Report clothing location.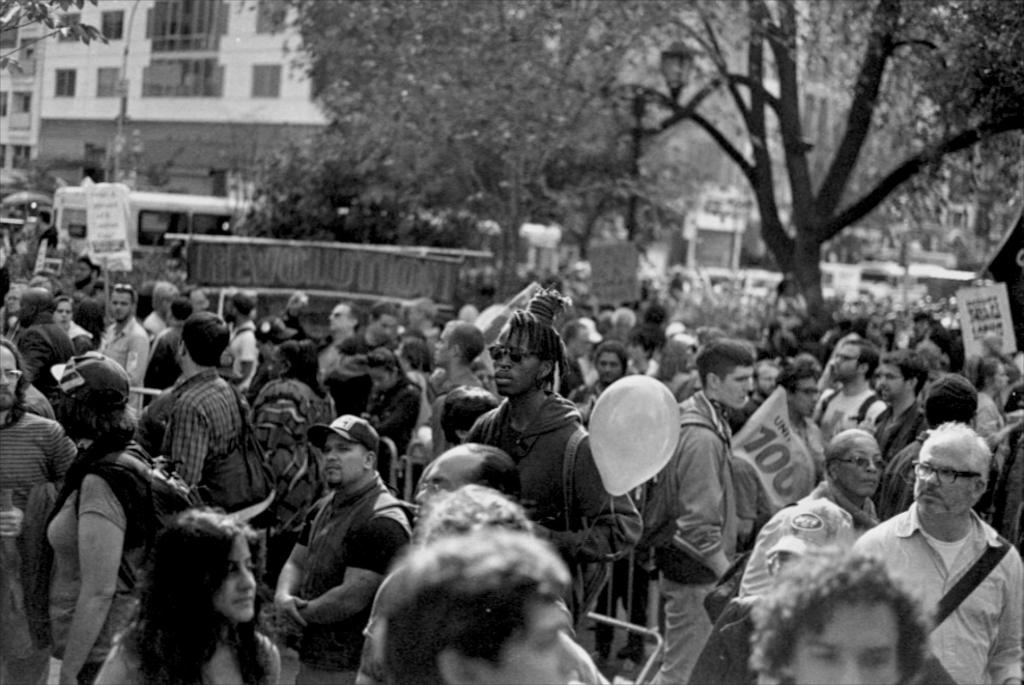
Report: bbox(303, 470, 411, 684).
